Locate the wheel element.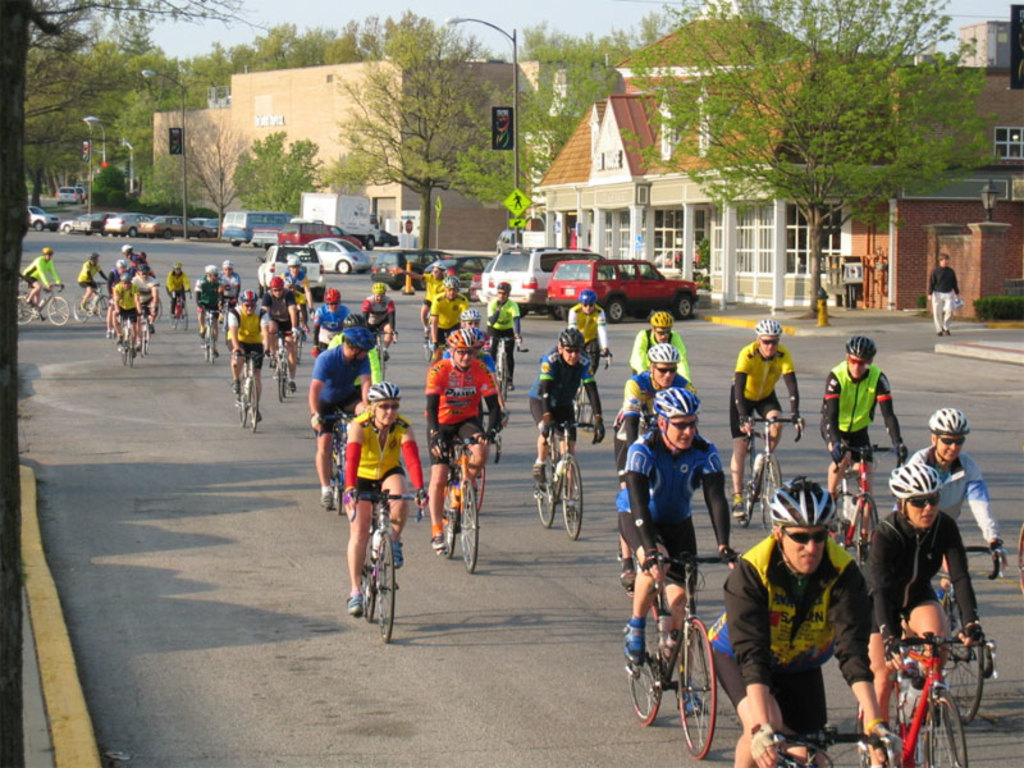
Element bbox: <bbox>362, 233, 375, 252</bbox>.
